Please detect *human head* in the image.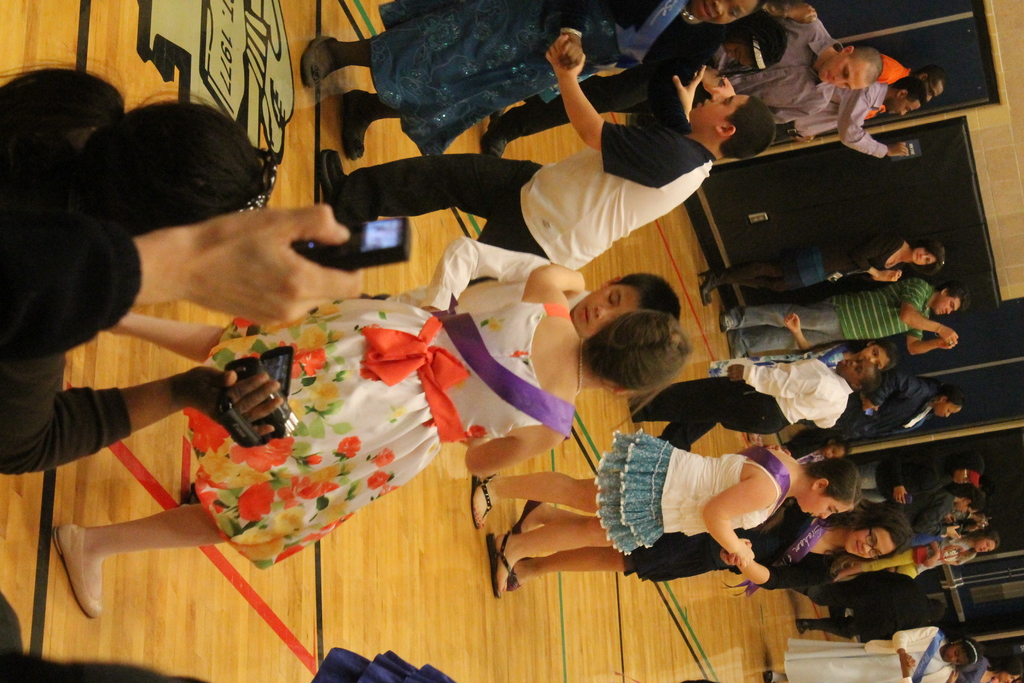
locate(843, 504, 913, 561).
